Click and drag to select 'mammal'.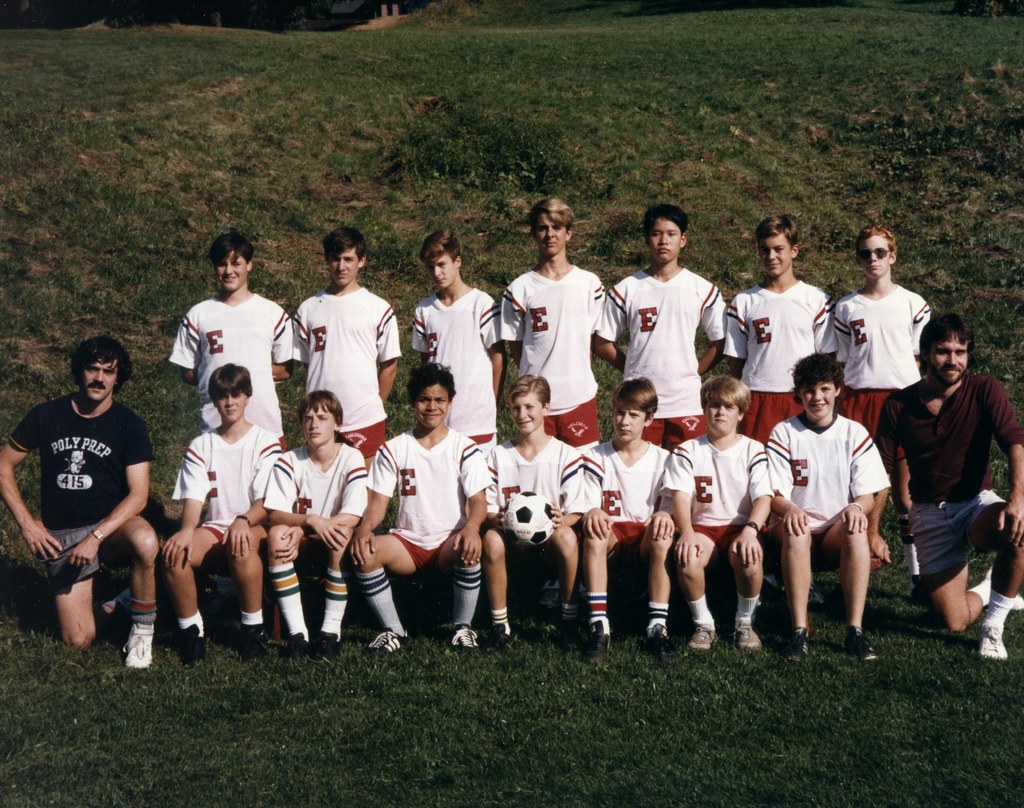
Selection: l=831, t=222, r=932, b=579.
